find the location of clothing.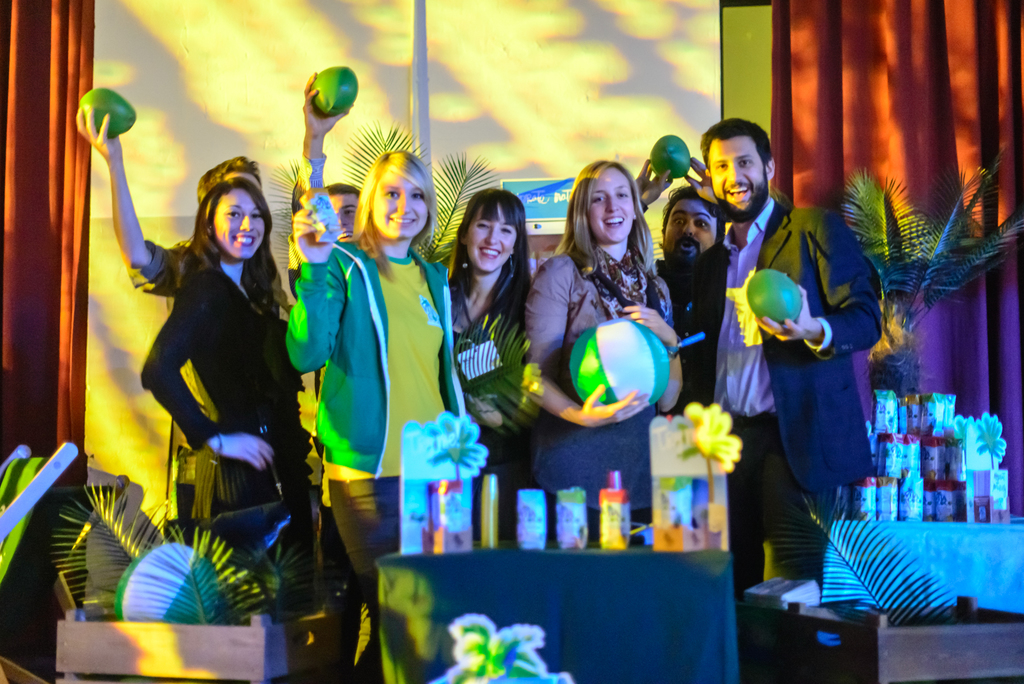
Location: pyautogui.locateOnScreen(134, 261, 321, 619).
